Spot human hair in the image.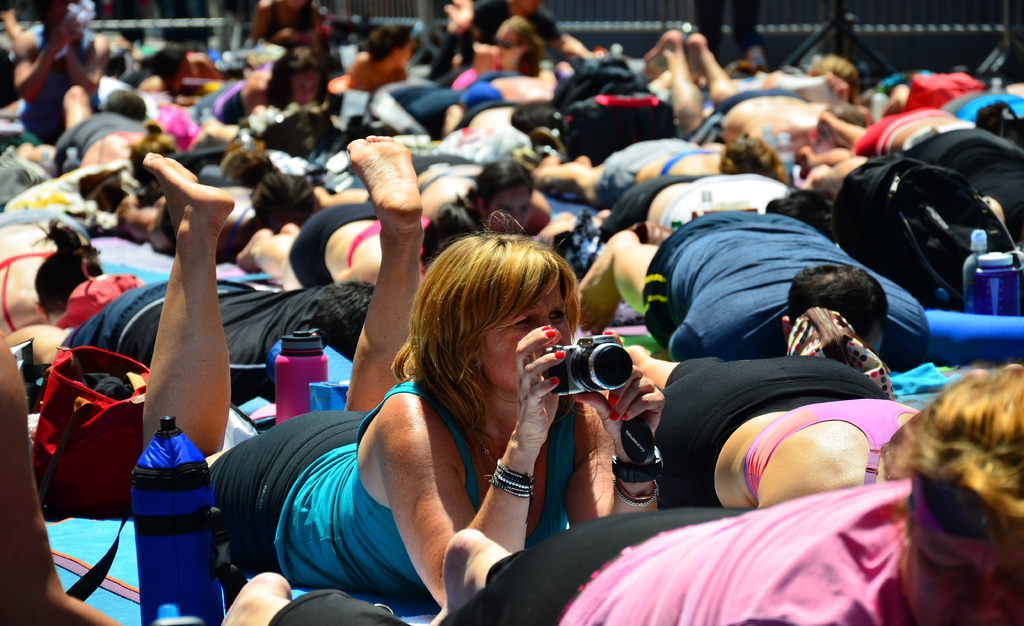
human hair found at bbox=(766, 187, 834, 243).
